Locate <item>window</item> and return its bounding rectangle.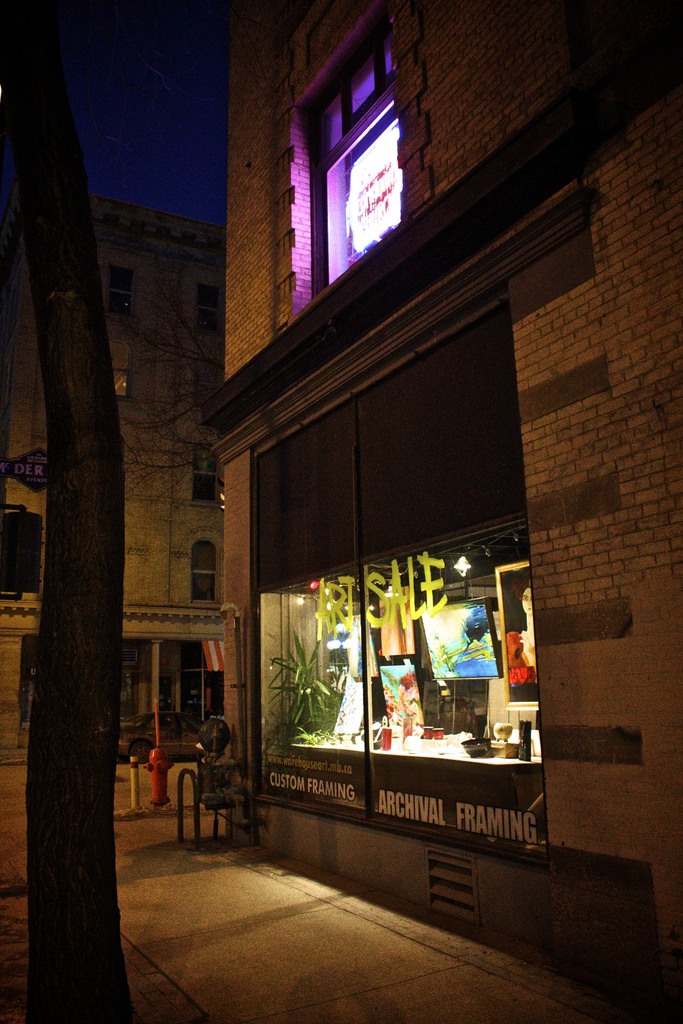
BBox(283, 0, 415, 316).
